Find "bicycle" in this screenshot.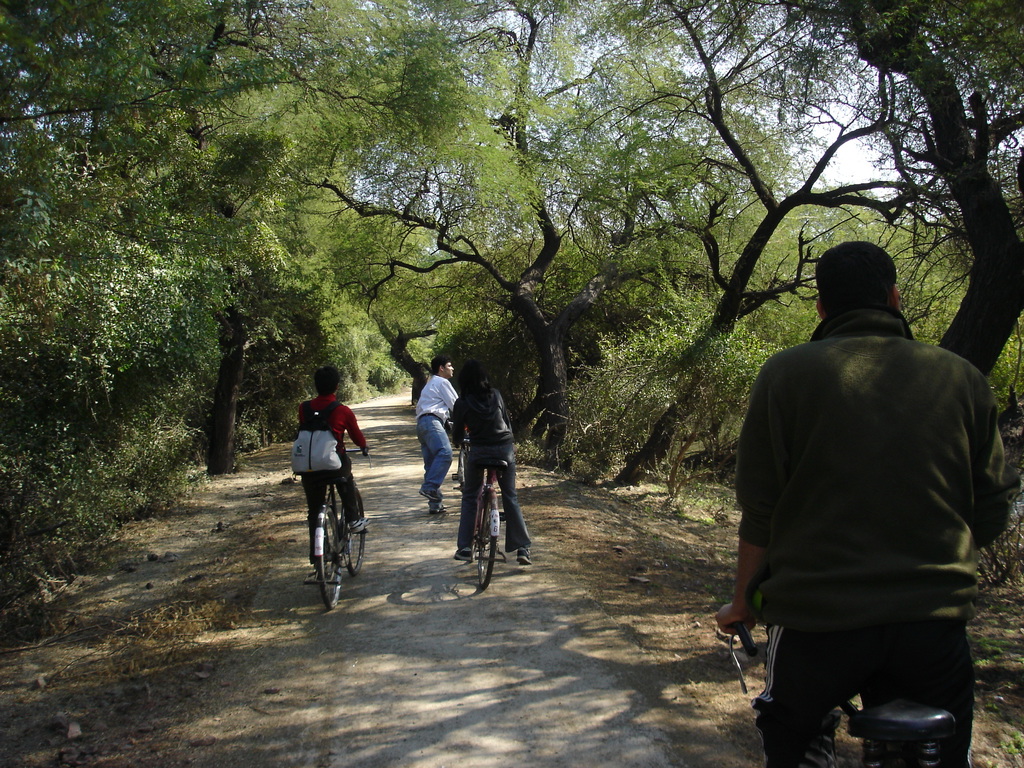
The bounding box for "bicycle" is <box>457,443,500,593</box>.
